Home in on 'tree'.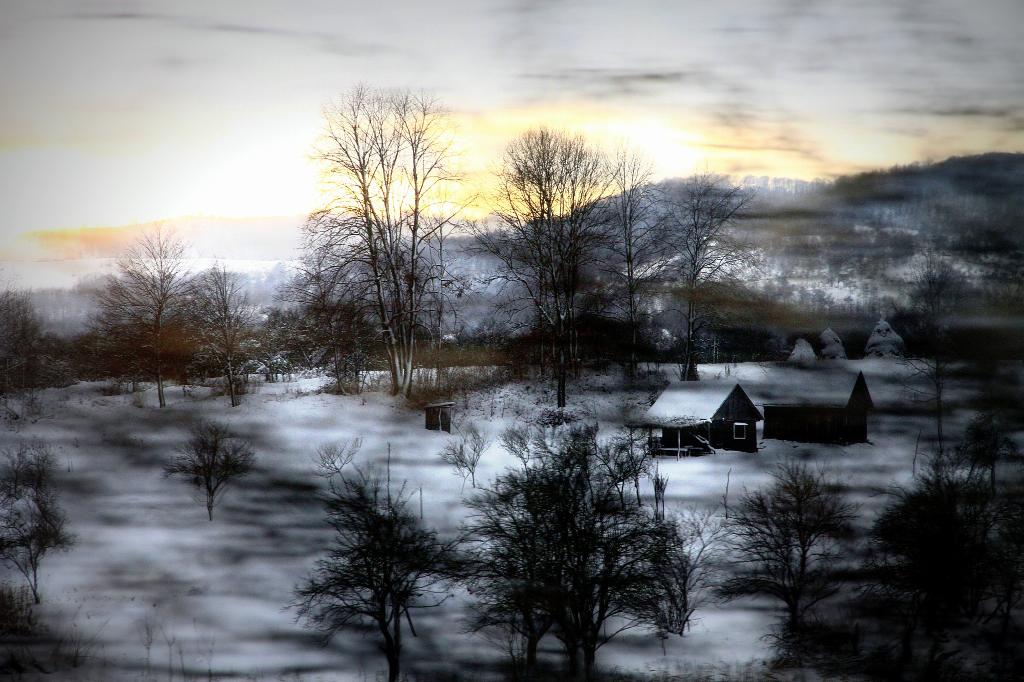
Homed in at 458, 406, 701, 654.
